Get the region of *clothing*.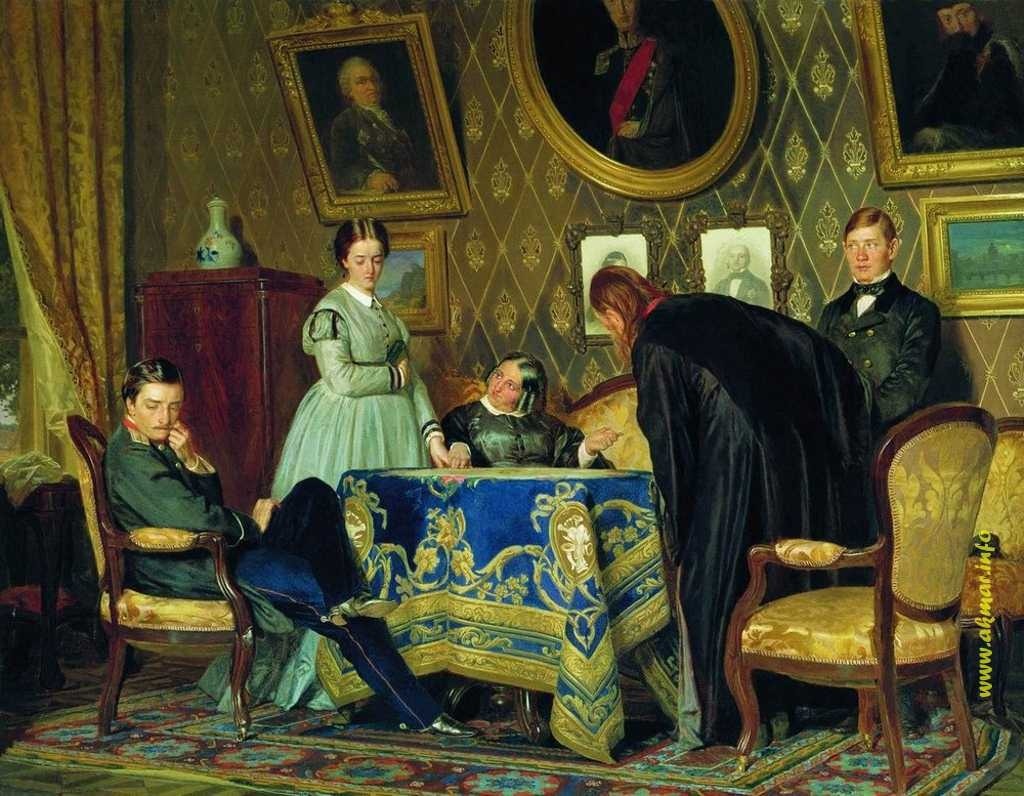
left=905, top=33, right=1023, bottom=150.
